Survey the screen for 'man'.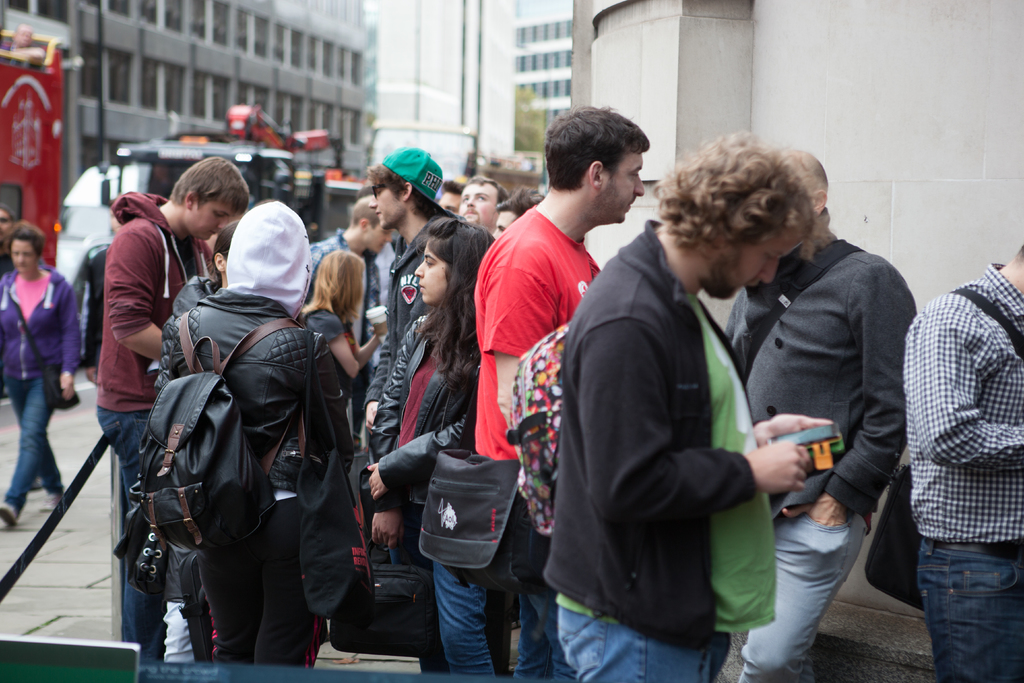
Survey found: x1=94 y1=157 x2=249 y2=664.
